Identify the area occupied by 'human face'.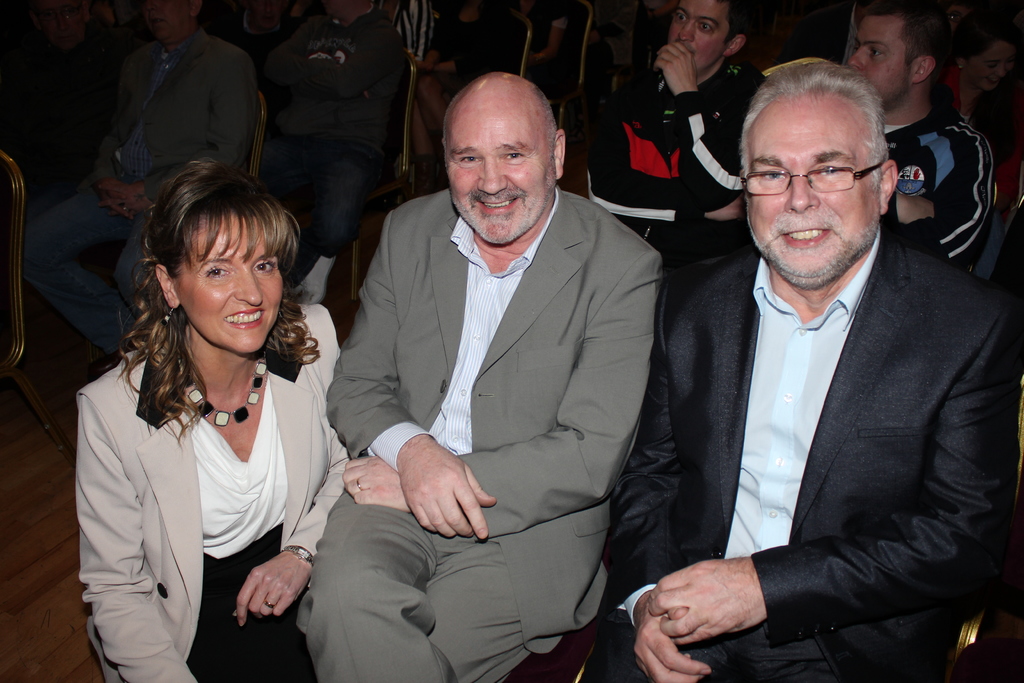
Area: left=180, top=217, right=282, bottom=352.
